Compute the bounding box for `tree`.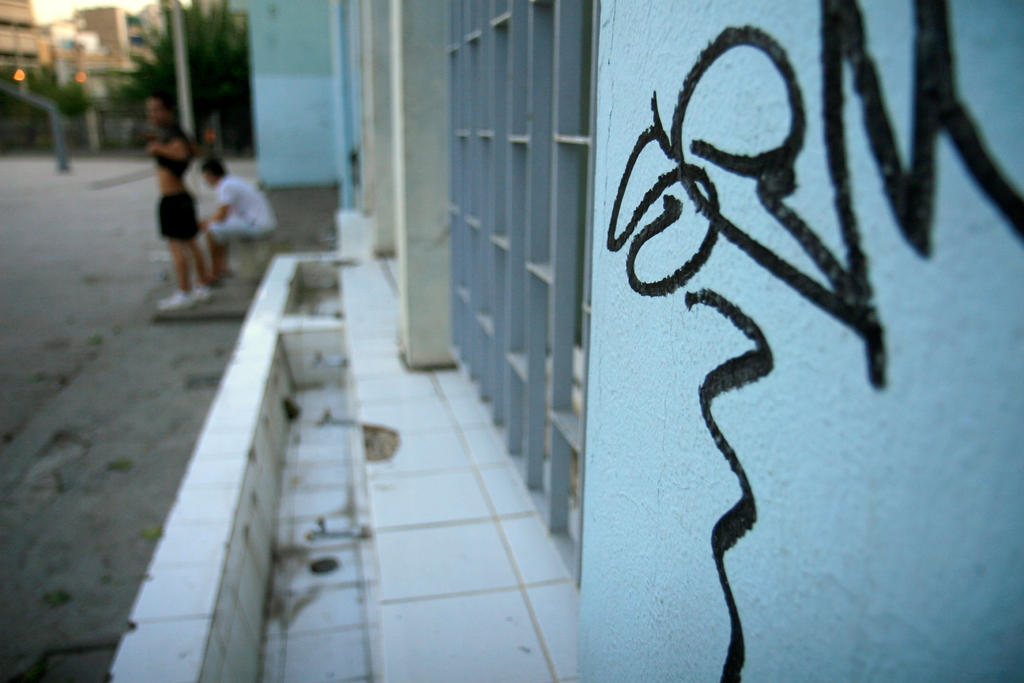
<bbox>0, 0, 244, 149</bbox>.
